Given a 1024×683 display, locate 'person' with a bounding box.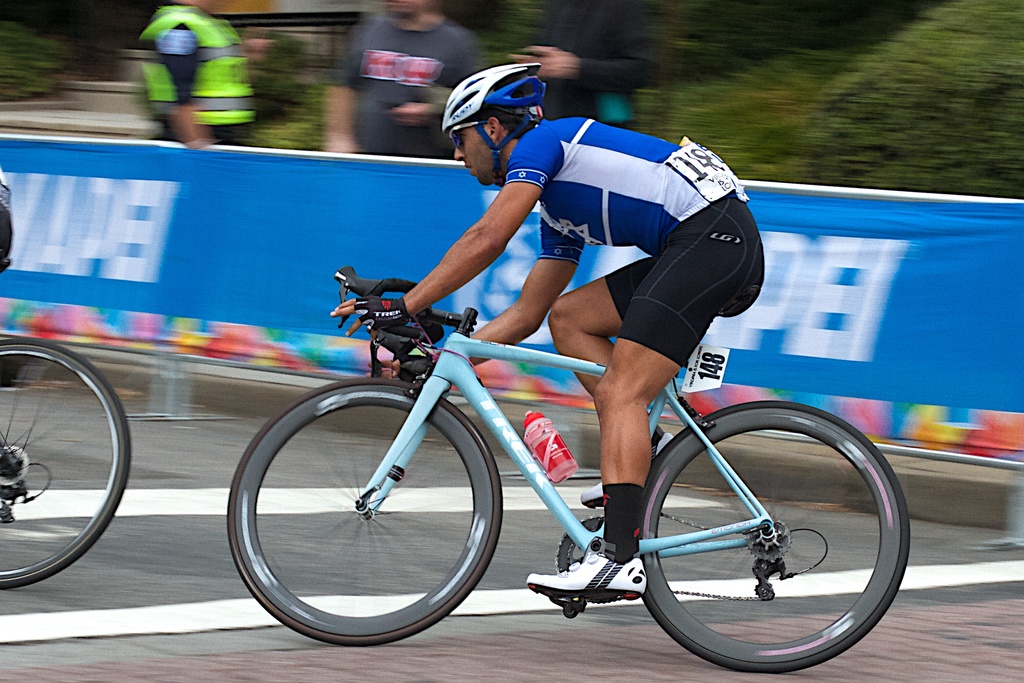
Located: region(505, 0, 660, 124).
